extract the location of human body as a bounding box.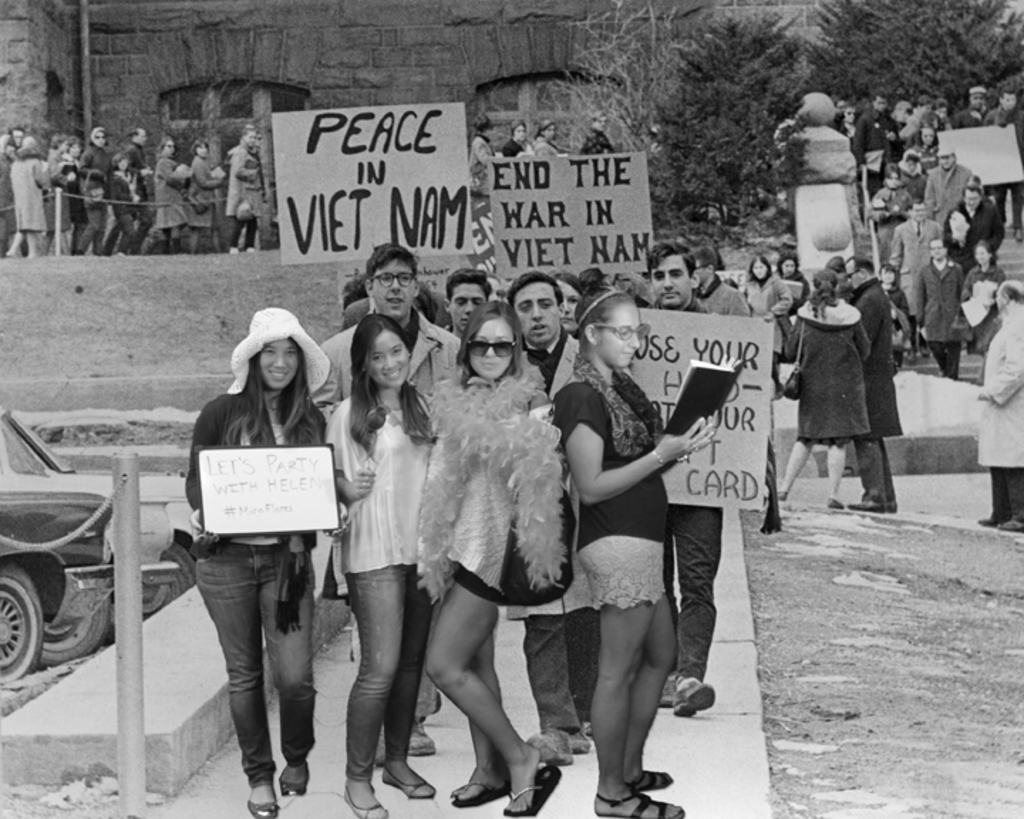
select_region(582, 109, 616, 155).
